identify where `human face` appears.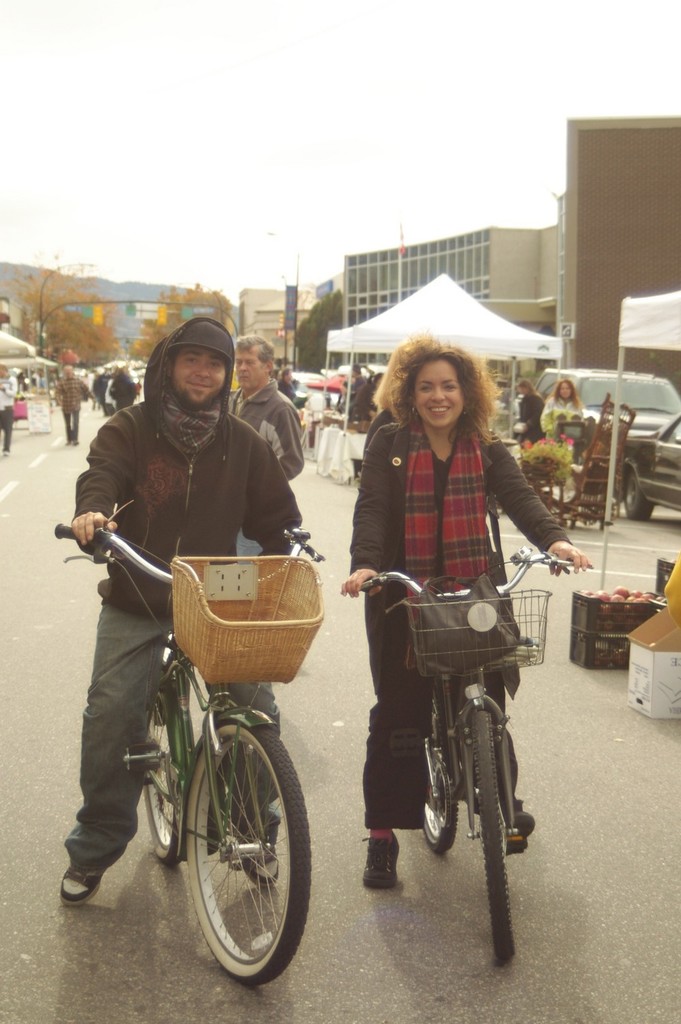
Appears at bbox=(558, 381, 571, 398).
